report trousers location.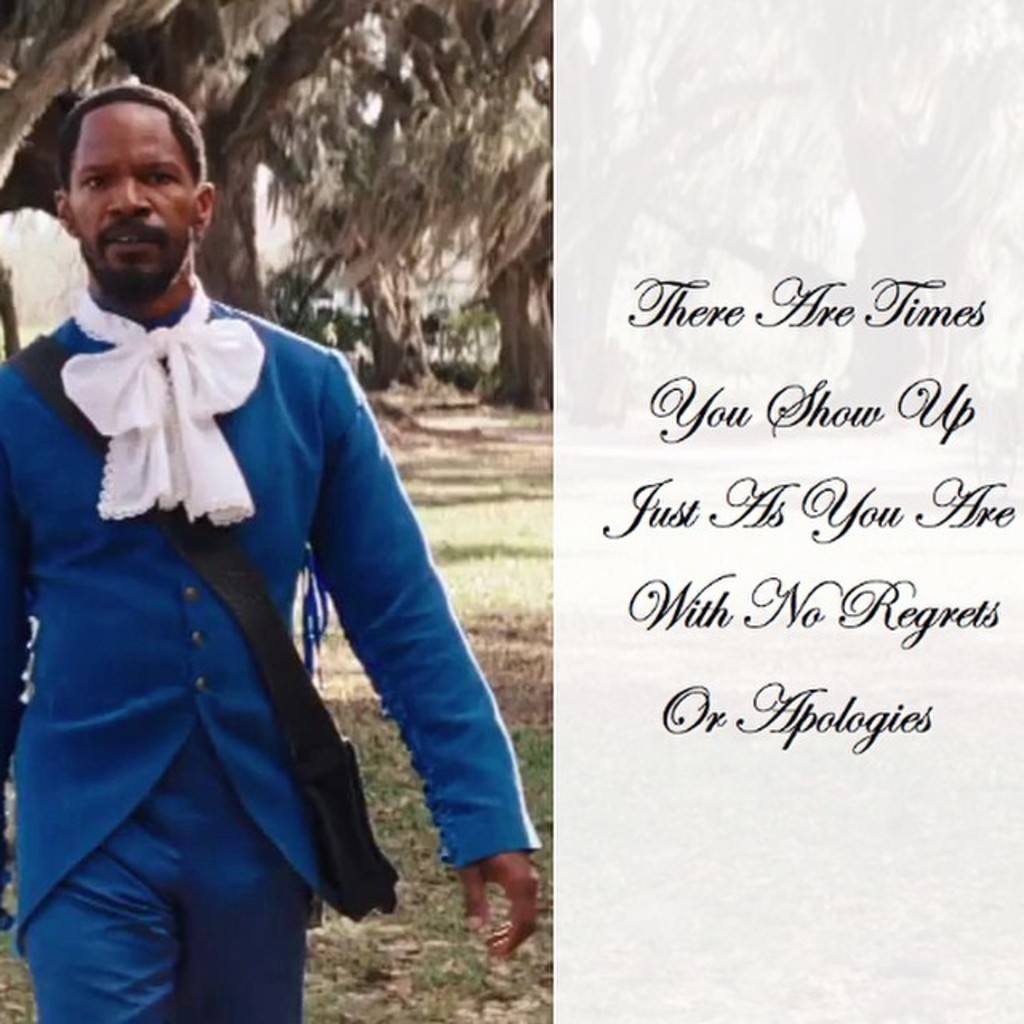
Report: bbox=(3, 768, 312, 1022).
